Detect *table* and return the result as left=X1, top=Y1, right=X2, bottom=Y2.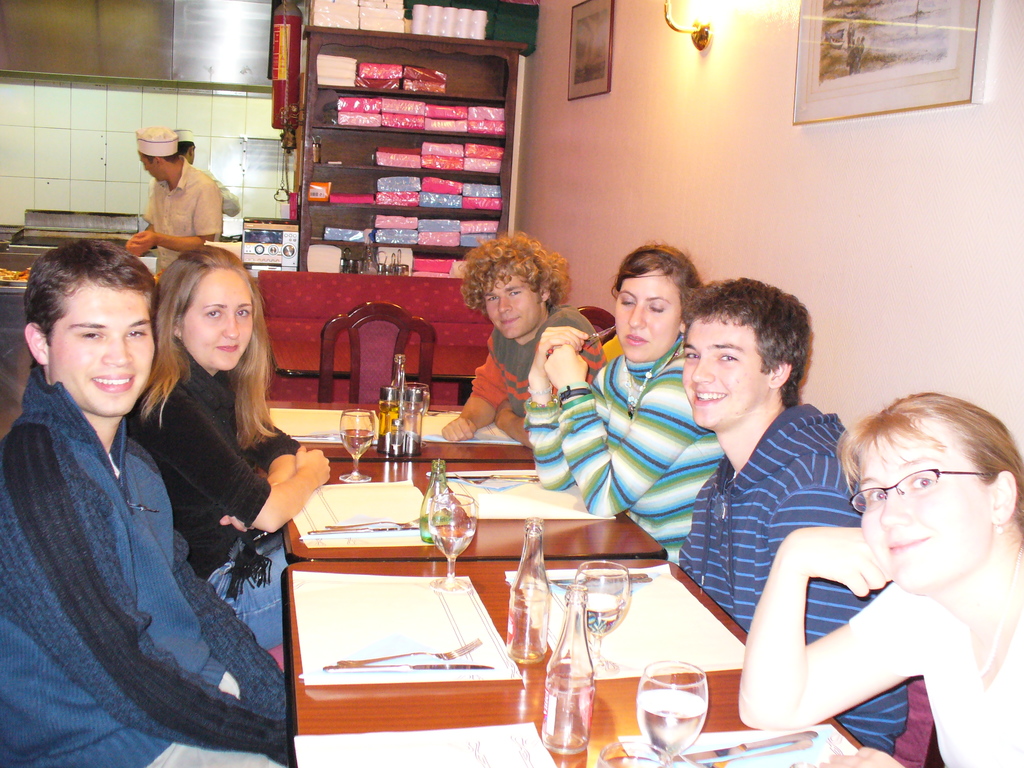
left=268, top=403, right=664, bottom=557.
